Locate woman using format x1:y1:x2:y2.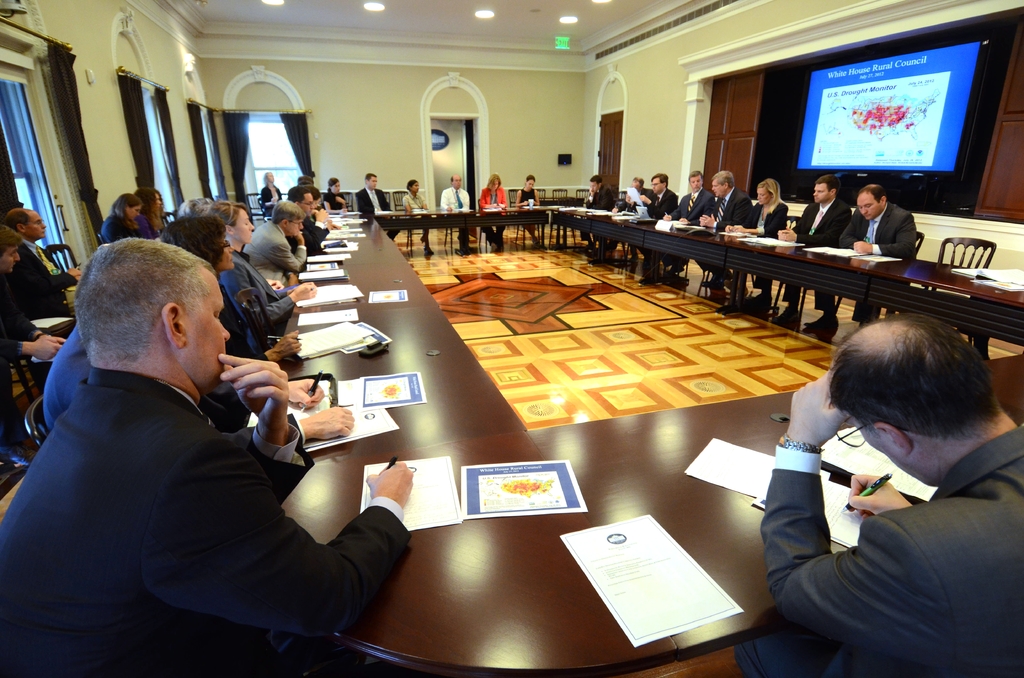
516:173:542:248.
